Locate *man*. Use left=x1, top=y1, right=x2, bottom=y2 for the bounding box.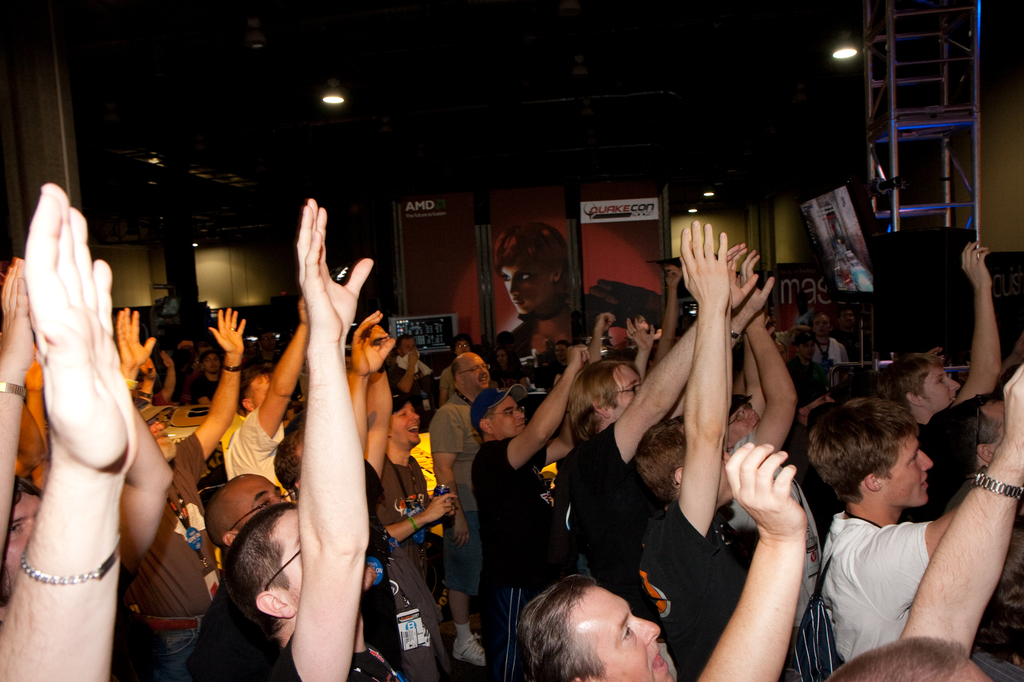
left=778, top=385, right=1009, bottom=670.
